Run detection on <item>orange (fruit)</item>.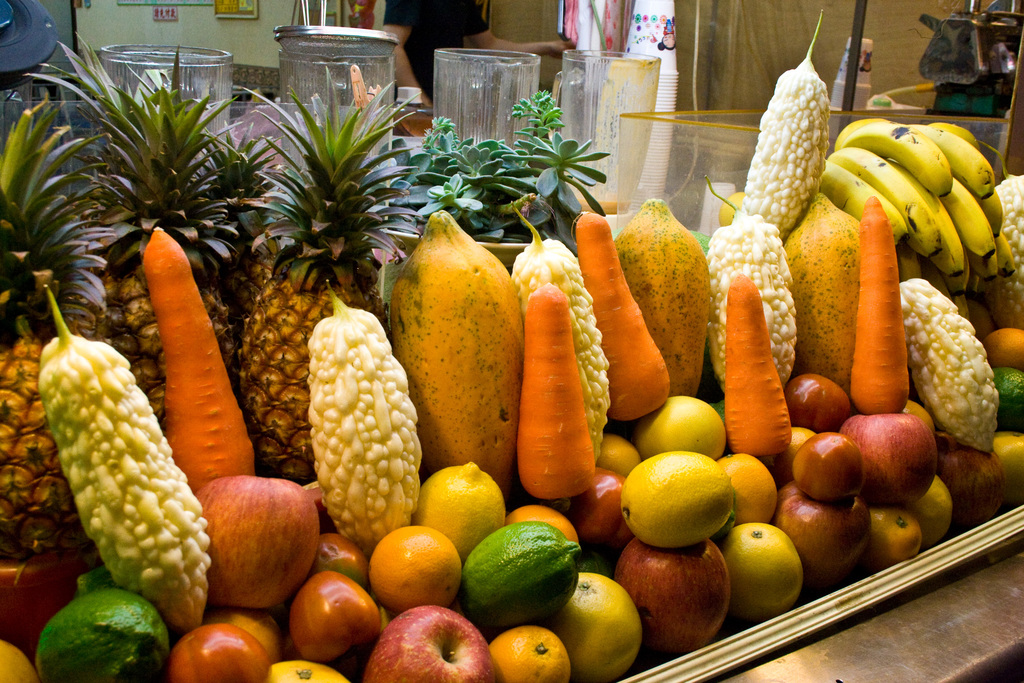
Result: [left=429, top=459, right=519, bottom=545].
